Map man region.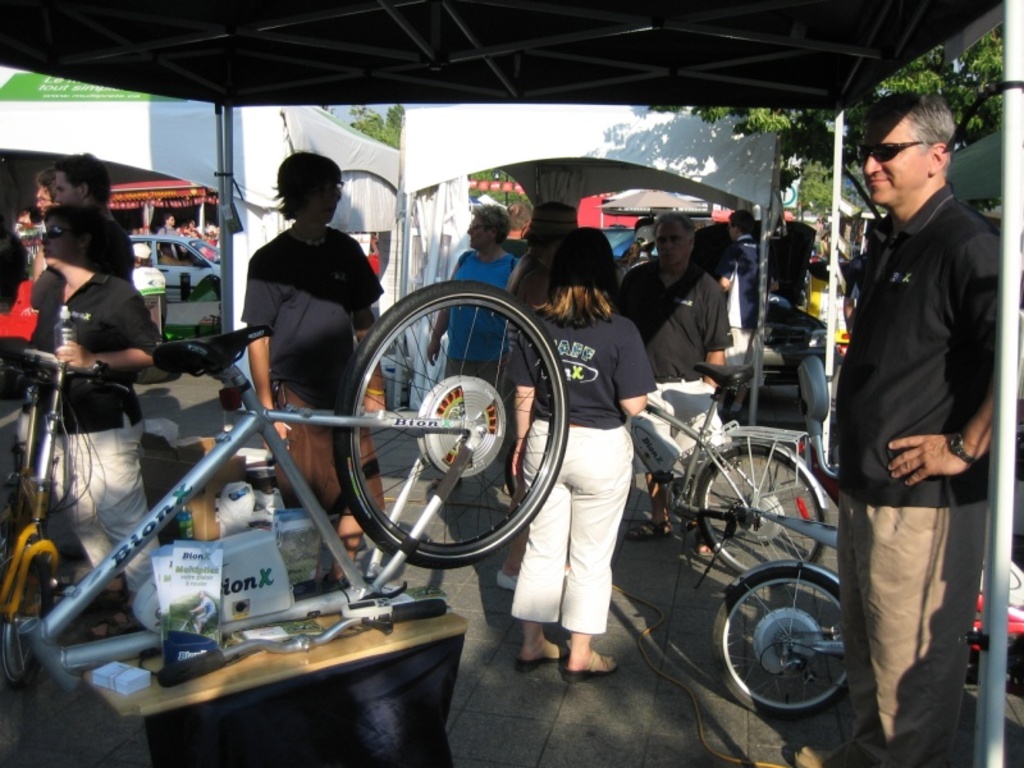
Mapped to bbox(28, 157, 143, 416).
